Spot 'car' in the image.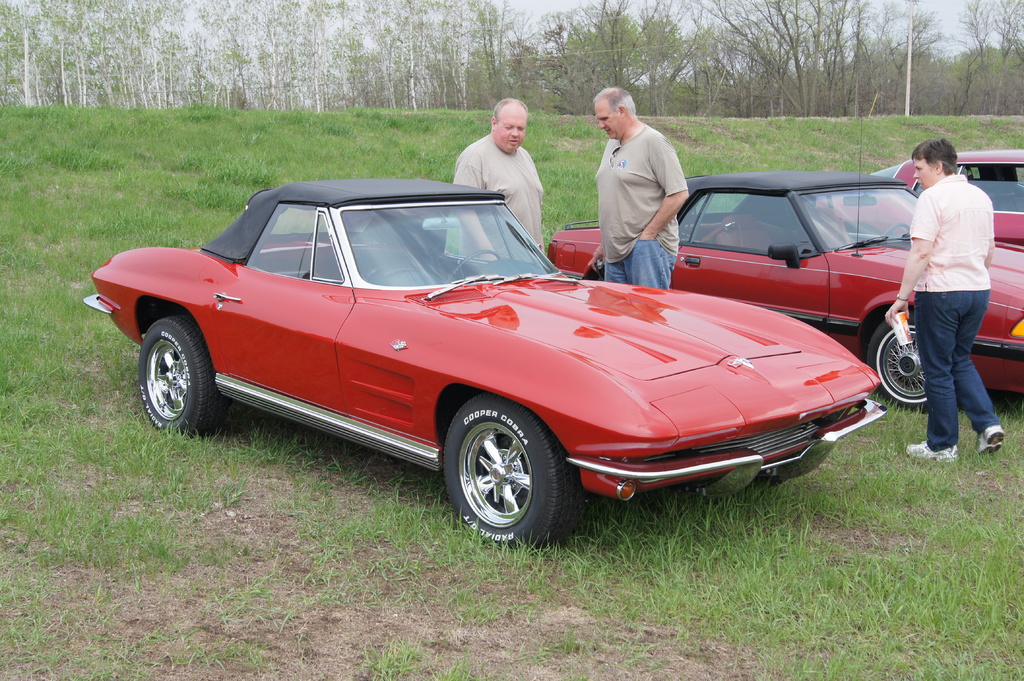
'car' found at bbox=(544, 174, 1023, 399).
